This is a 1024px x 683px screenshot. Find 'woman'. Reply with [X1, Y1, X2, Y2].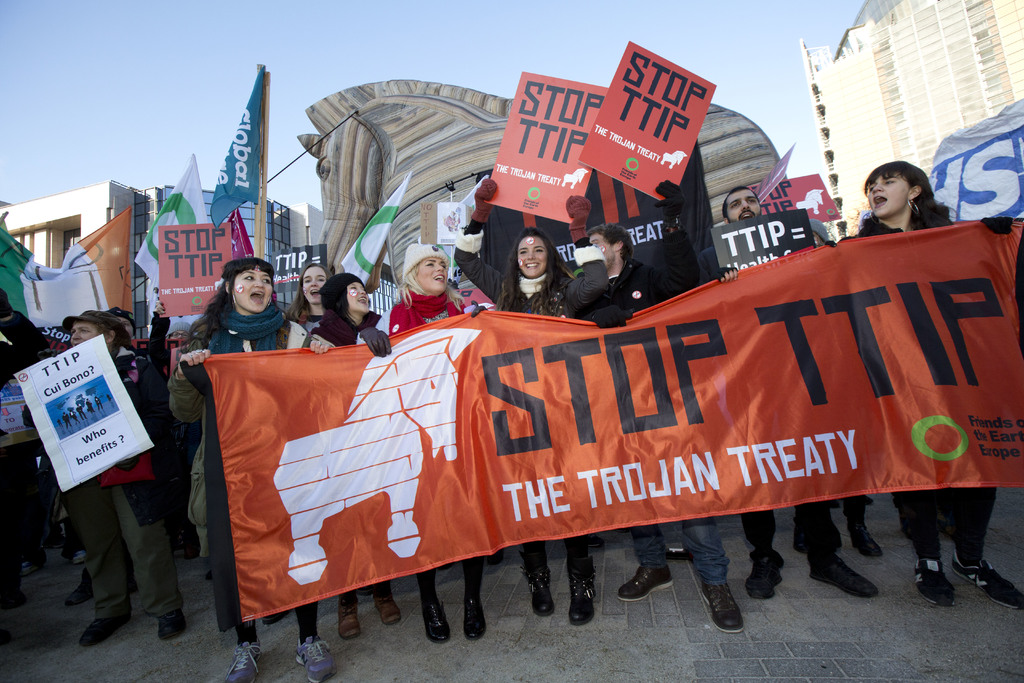
[450, 177, 610, 628].
